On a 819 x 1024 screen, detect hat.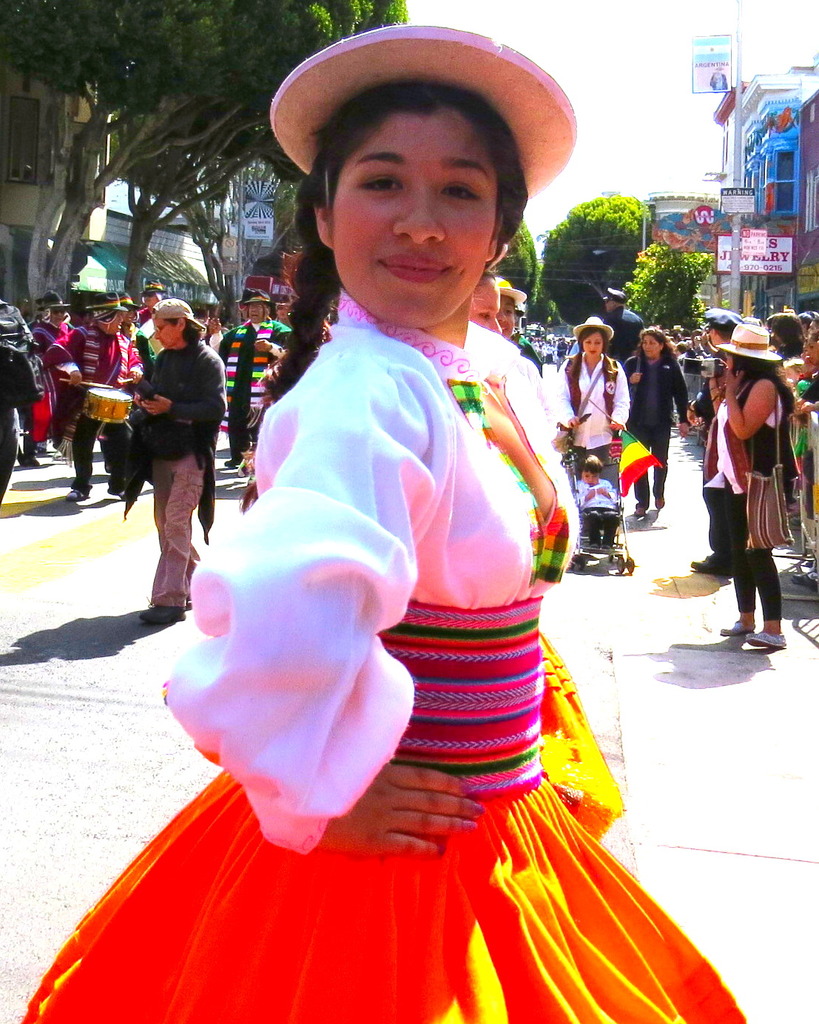
select_region(569, 311, 613, 343).
